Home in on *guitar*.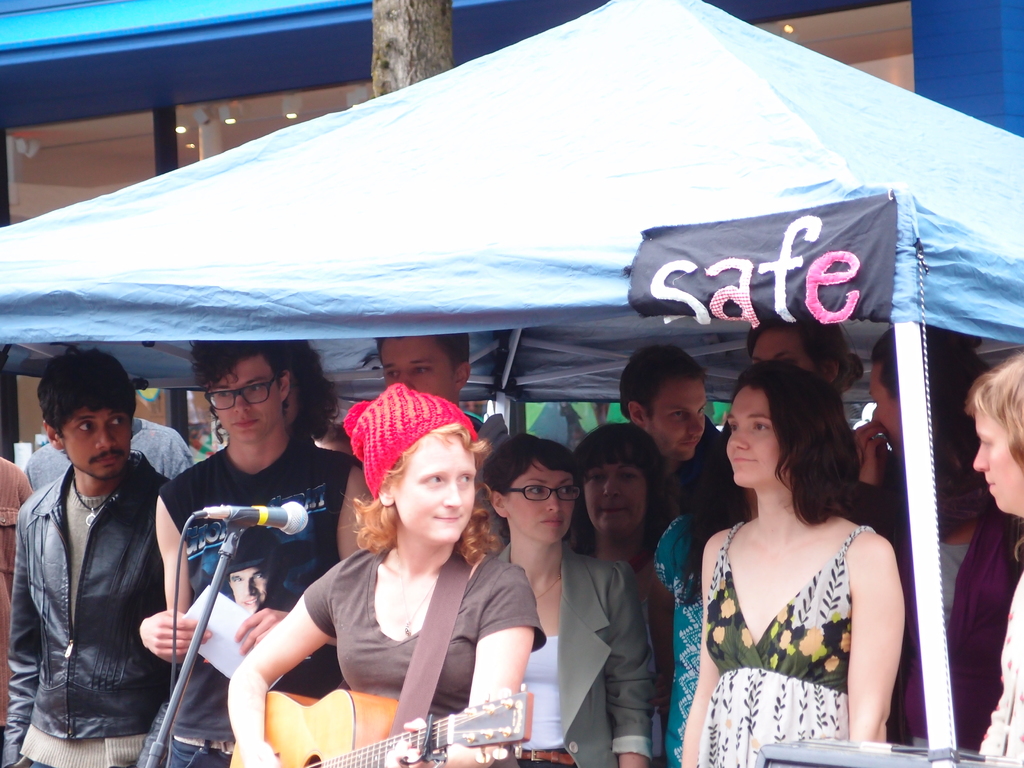
Homed in at [x1=228, y1=684, x2=536, y2=767].
